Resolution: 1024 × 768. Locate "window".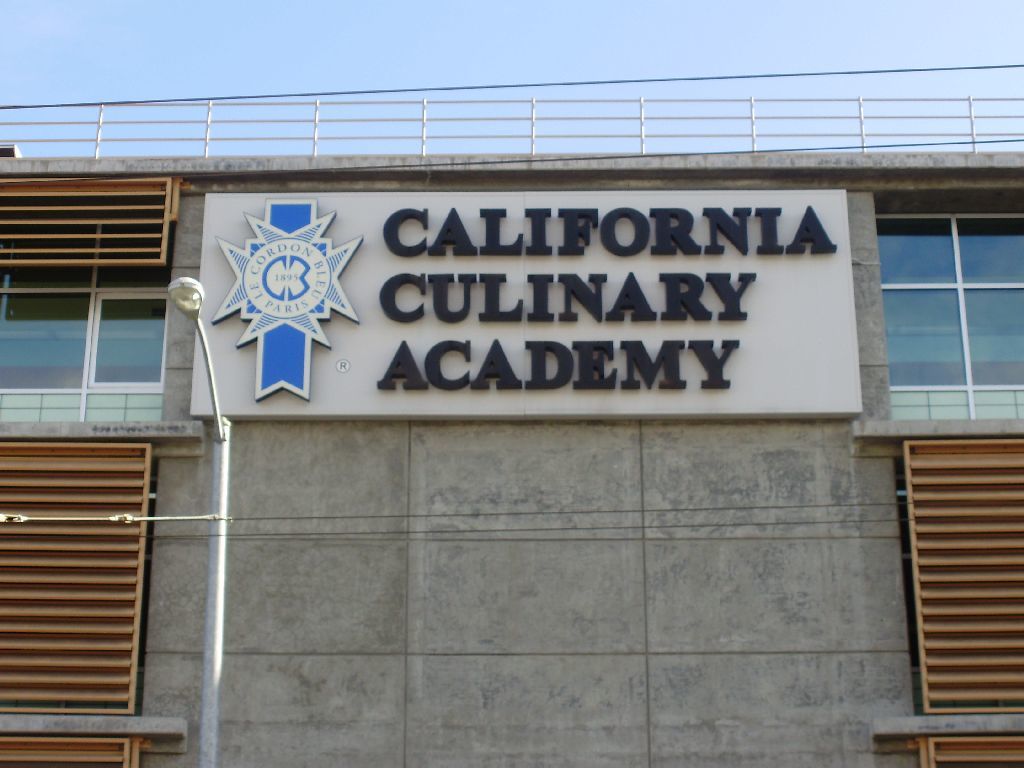
box=[0, 440, 160, 709].
